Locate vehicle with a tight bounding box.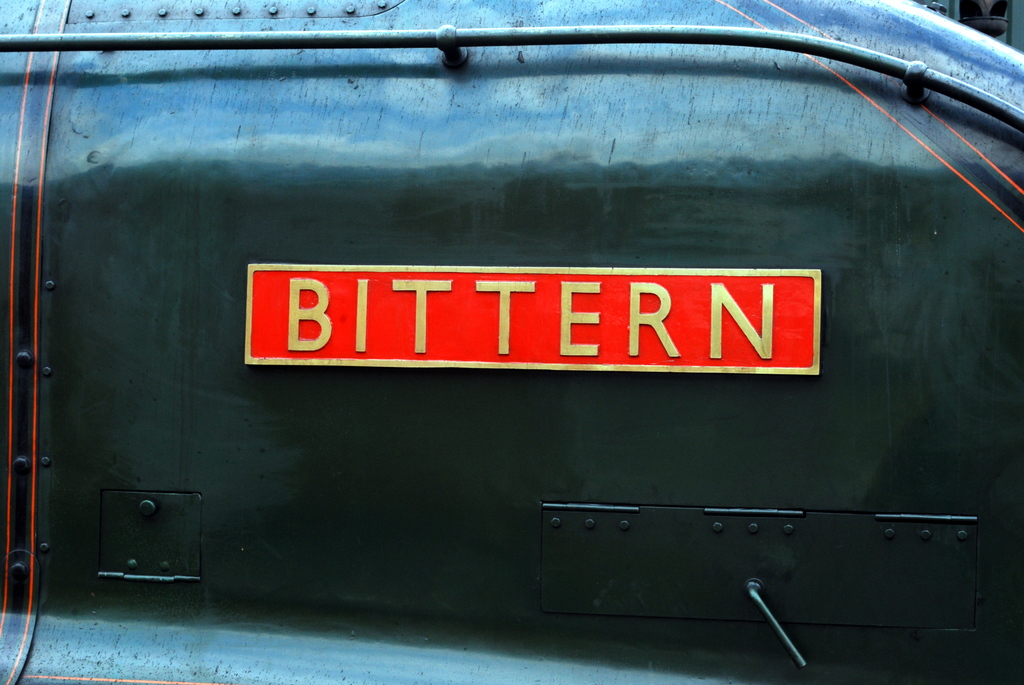
[left=3, top=0, right=1014, bottom=684].
